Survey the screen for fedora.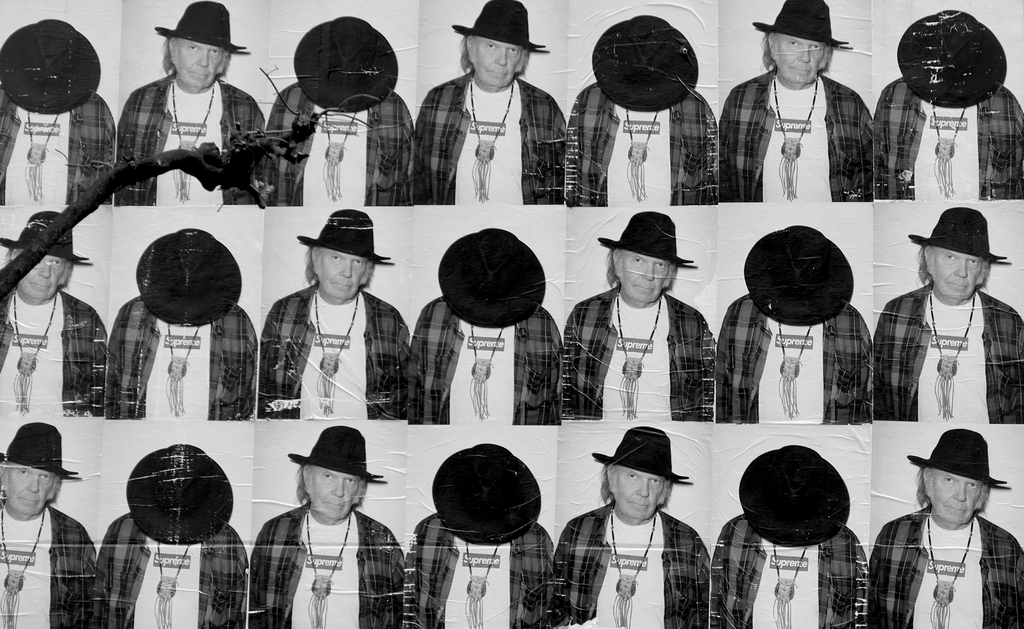
Survey found: 296, 208, 389, 263.
